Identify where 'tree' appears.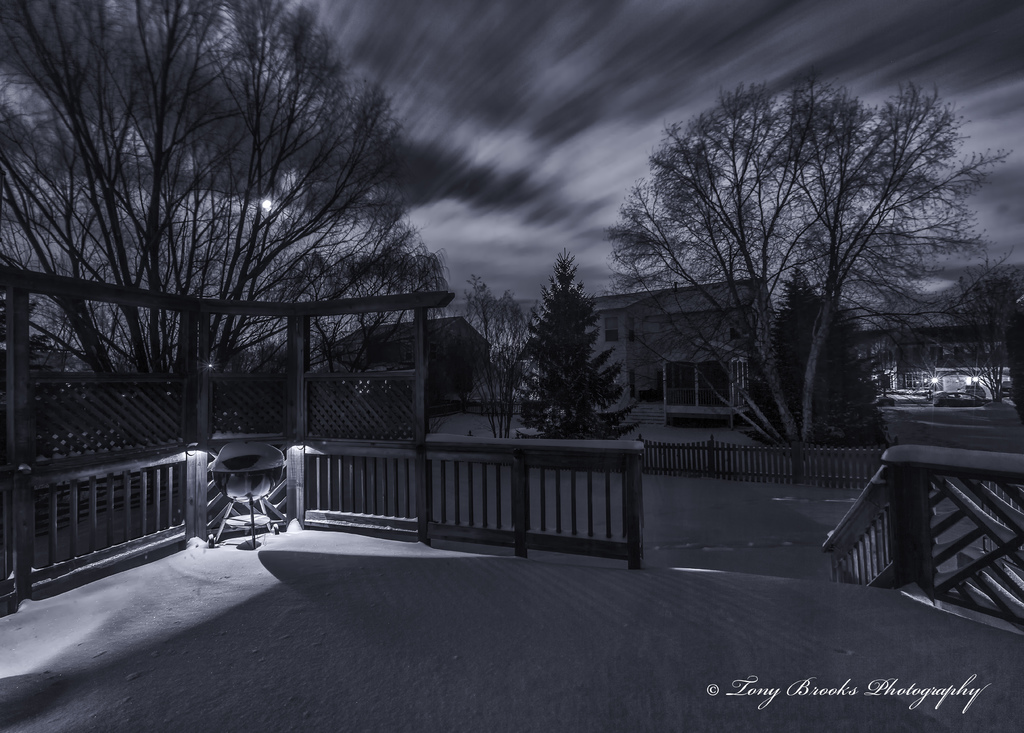
Appears at [left=437, top=271, right=530, bottom=439].
